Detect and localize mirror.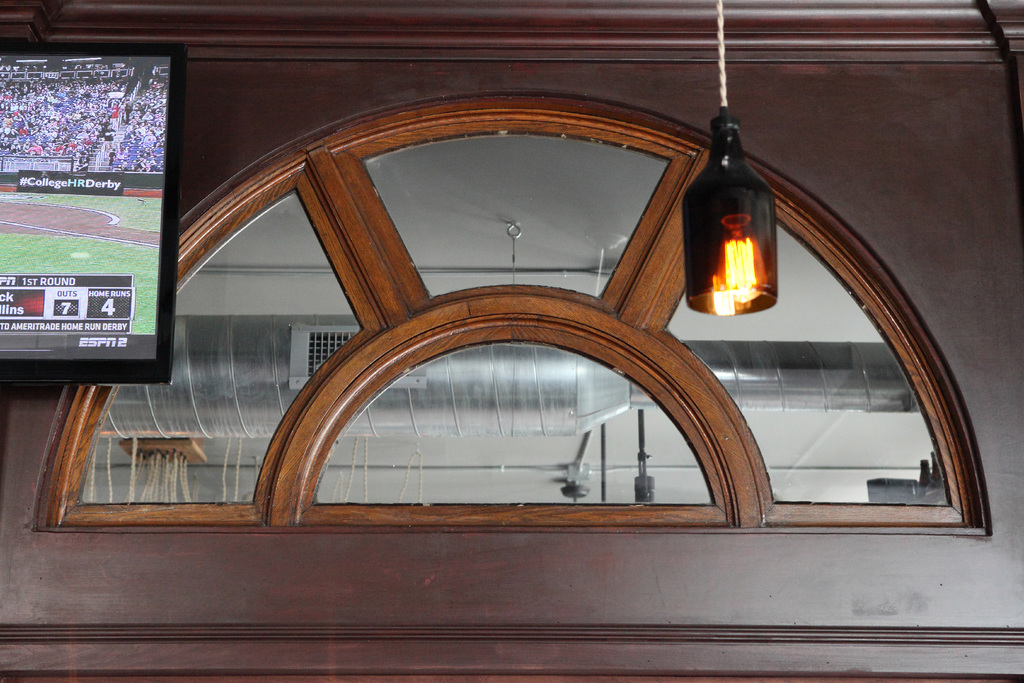
Localized at locate(659, 223, 955, 507).
